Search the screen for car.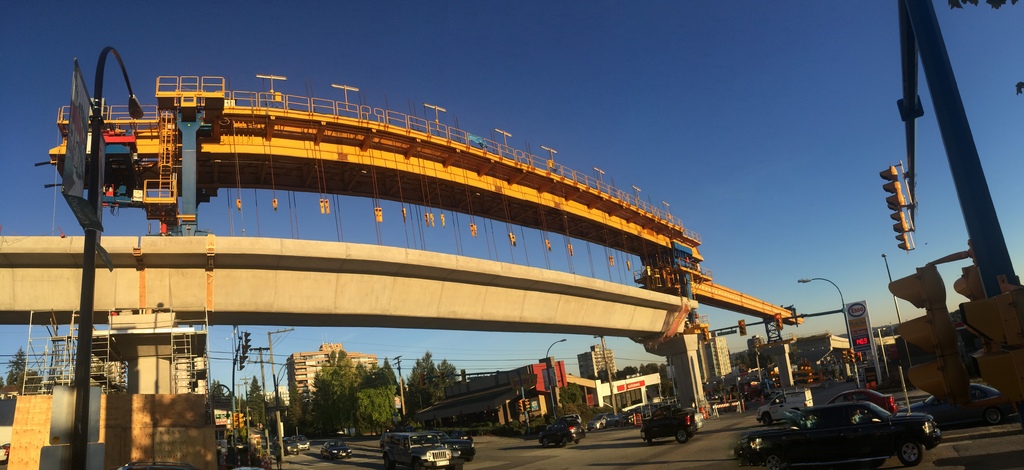
Found at <region>845, 374, 856, 382</region>.
